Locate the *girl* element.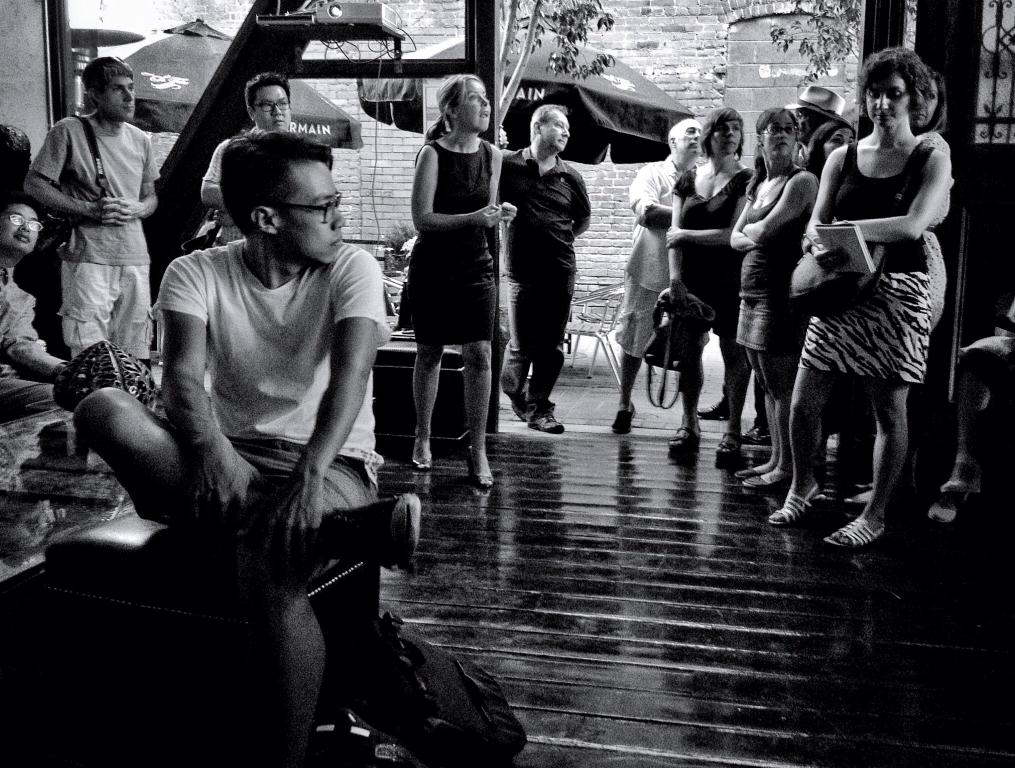
Element bbox: rect(796, 113, 846, 201).
